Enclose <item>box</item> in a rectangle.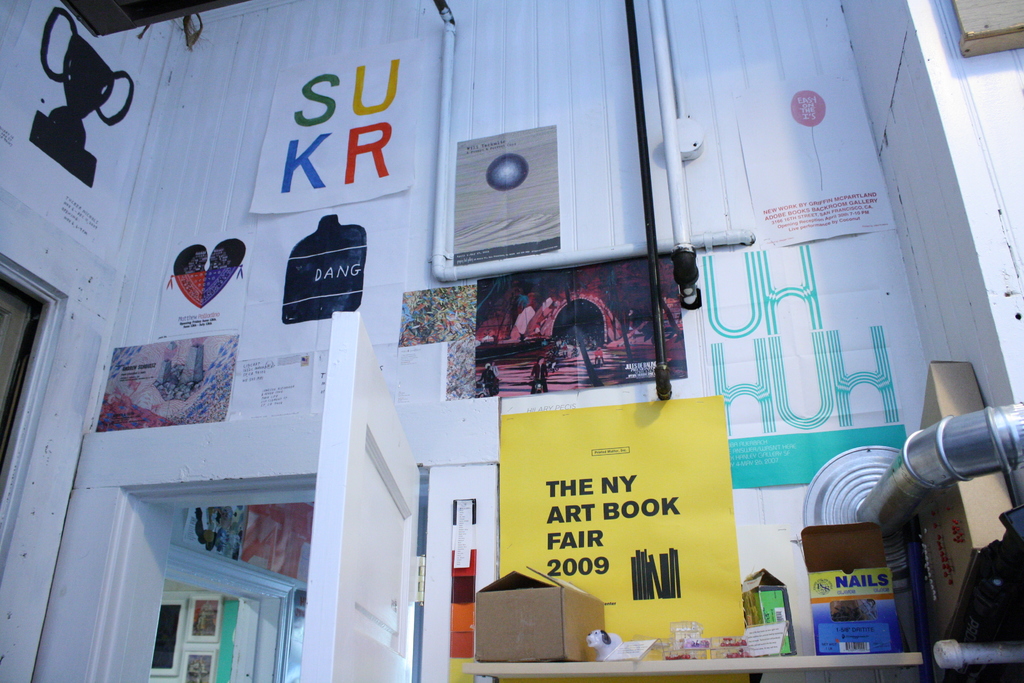
bbox(913, 362, 1021, 634).
